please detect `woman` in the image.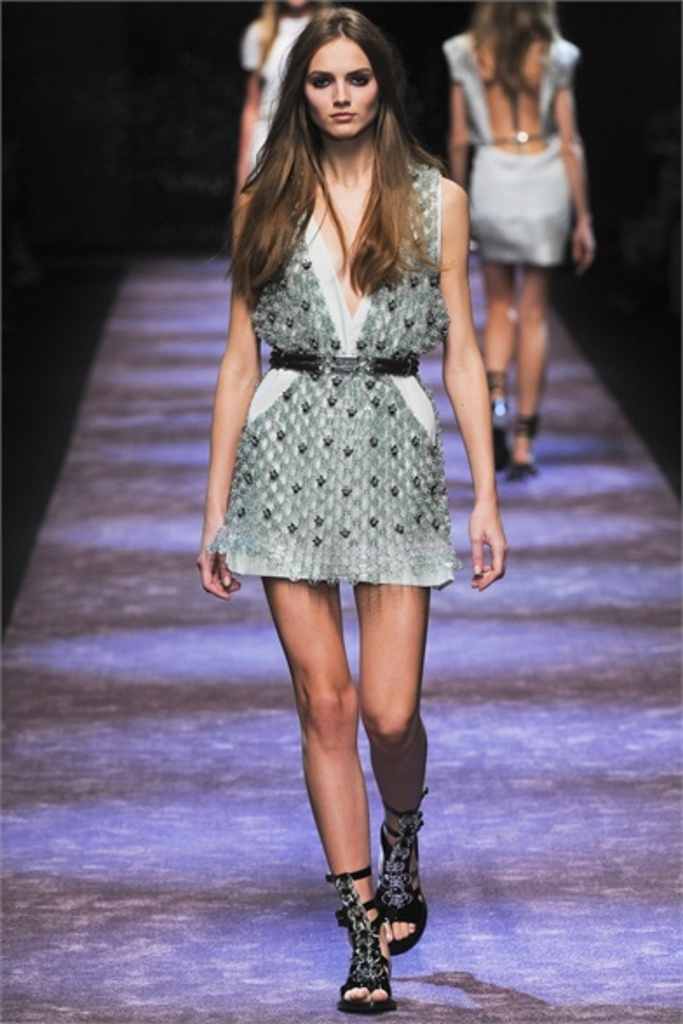
bbox=(199, 2, 519, 1014).
